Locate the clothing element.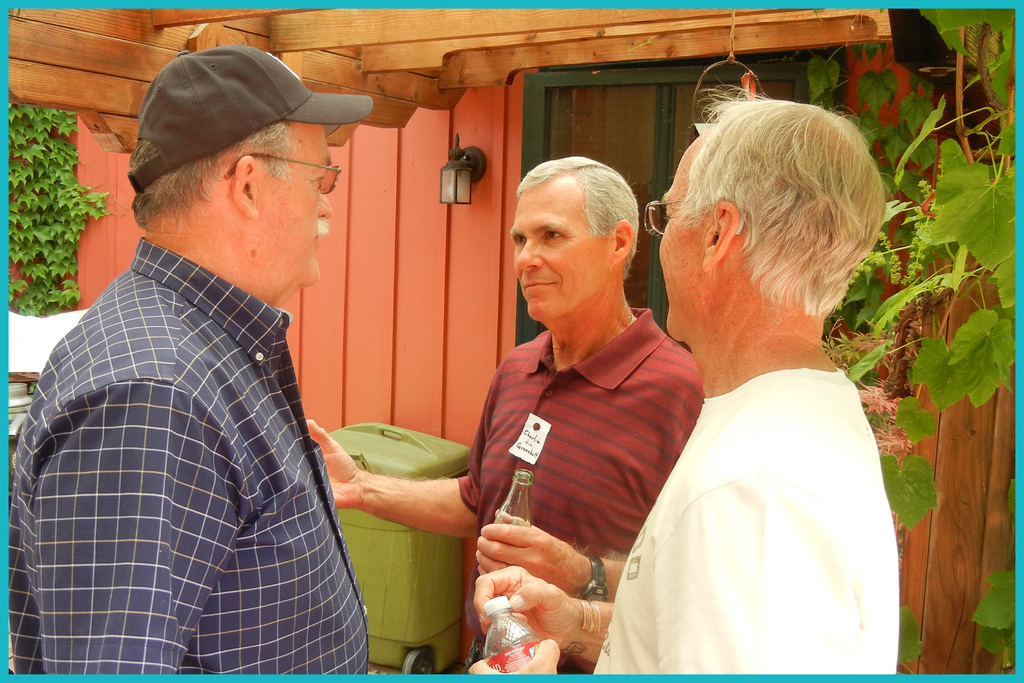
Element bbox: {"x1": 31, "y1": 237, "x2": 385, "y2": 662}.
